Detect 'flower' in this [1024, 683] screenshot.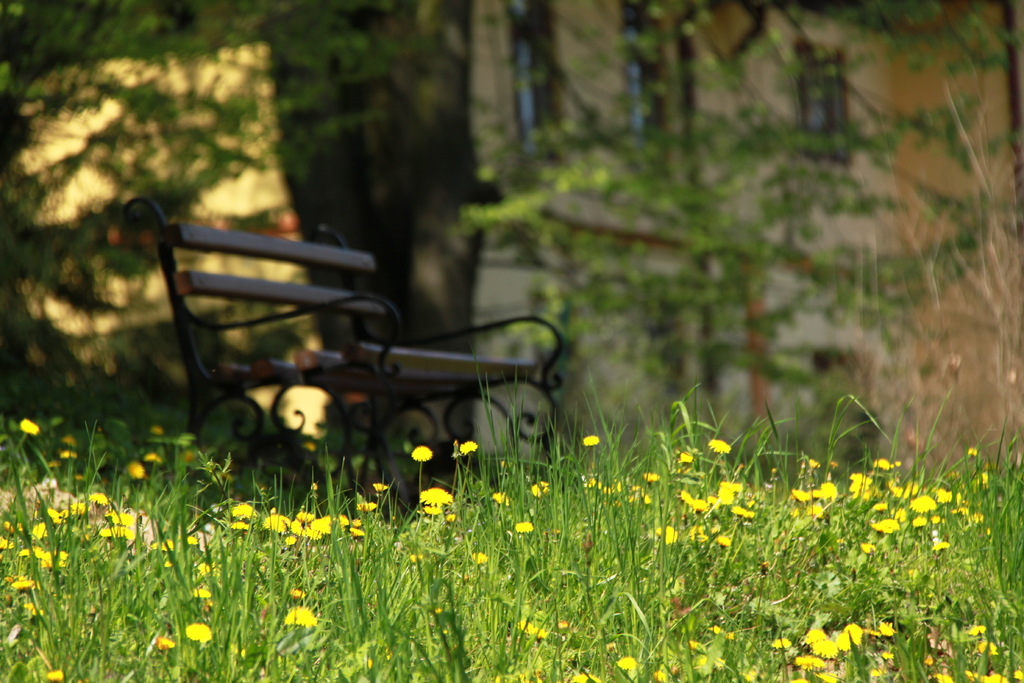
Detection: box(412, 445, 431, 463).
